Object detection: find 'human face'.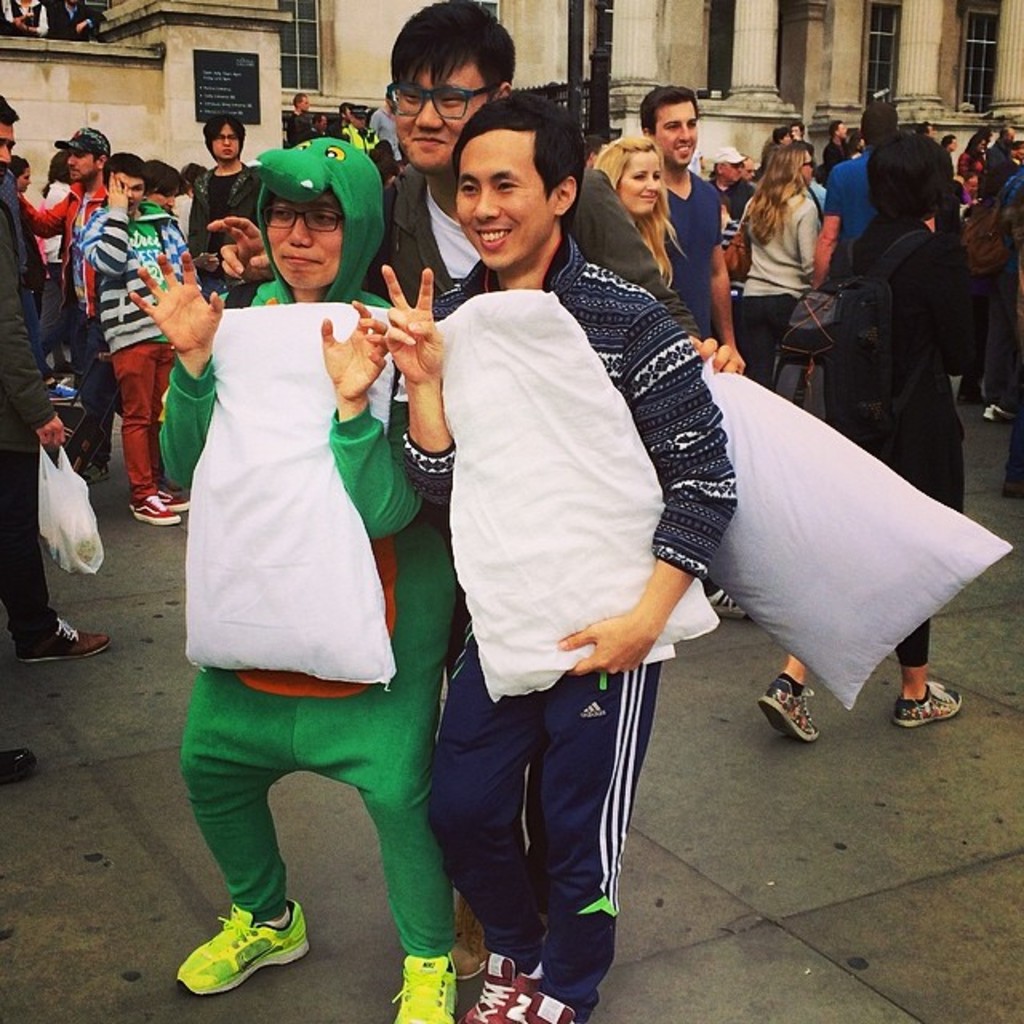
rect(211, 123, 238, 158).
